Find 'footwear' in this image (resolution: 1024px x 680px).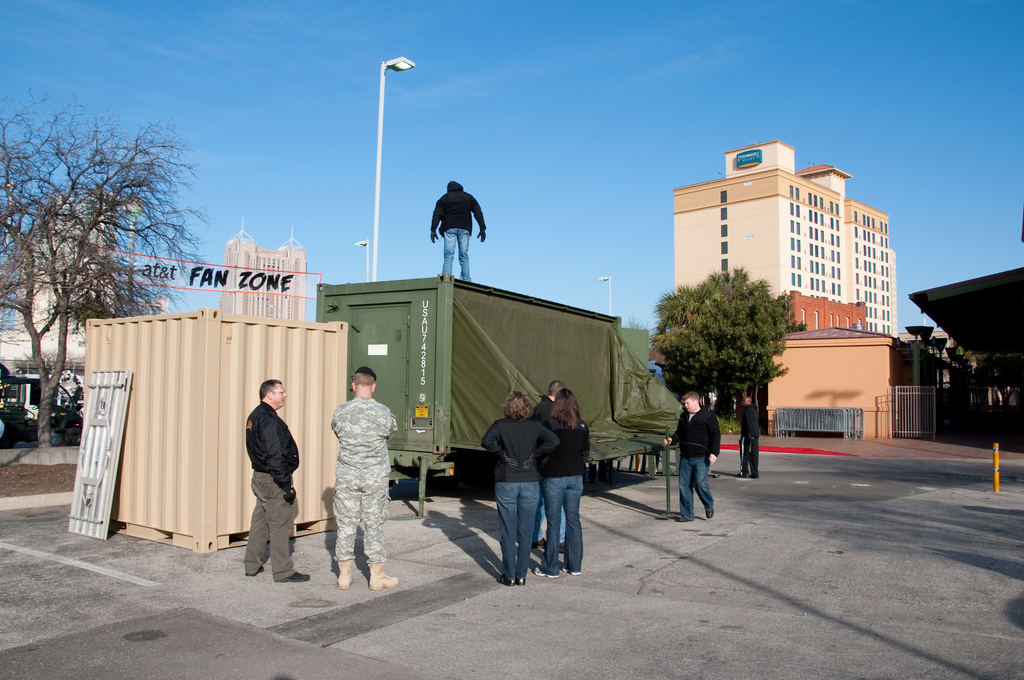
(left=333, top=556, right=352, bottom=592).
